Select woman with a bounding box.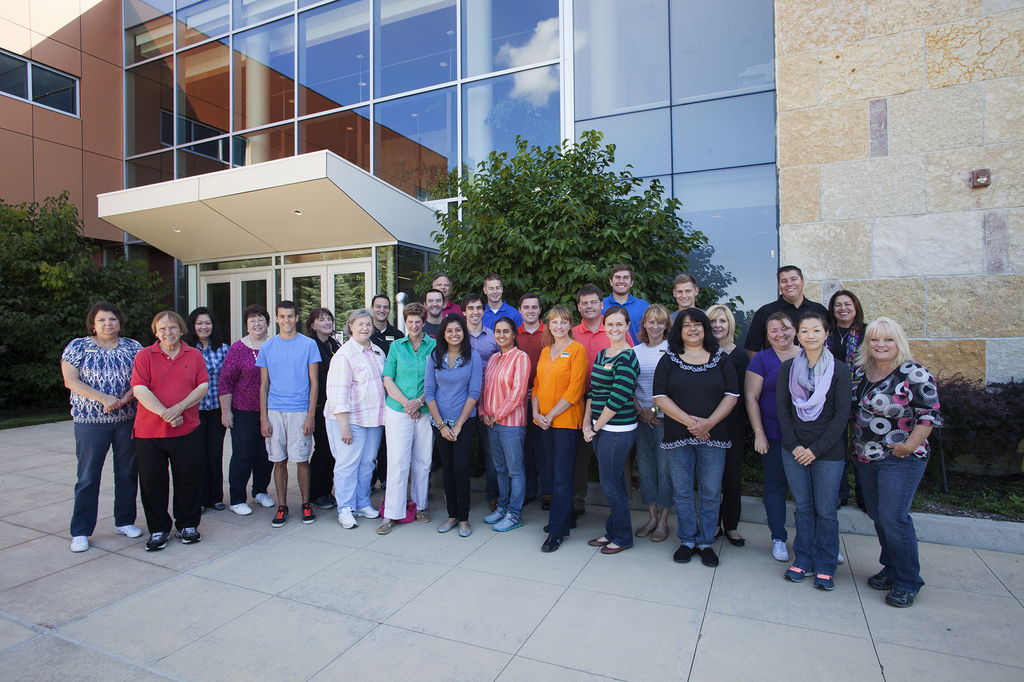
776,312,853,593.
